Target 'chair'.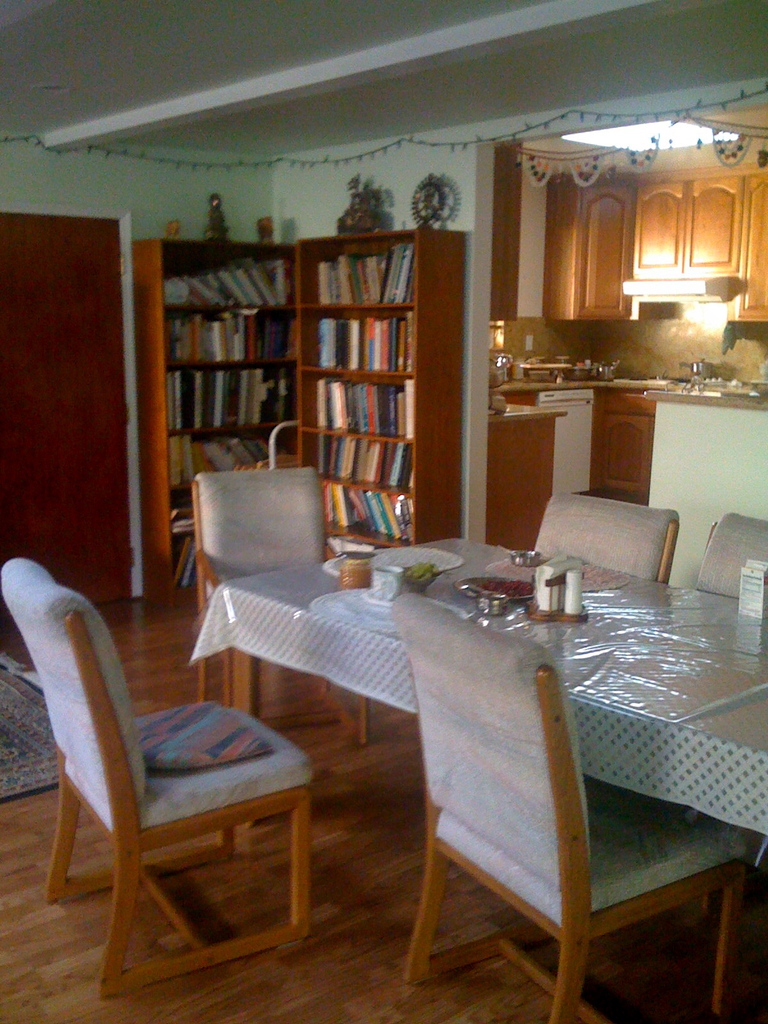
Target region: l=390, t=589, r=749, b=979.
